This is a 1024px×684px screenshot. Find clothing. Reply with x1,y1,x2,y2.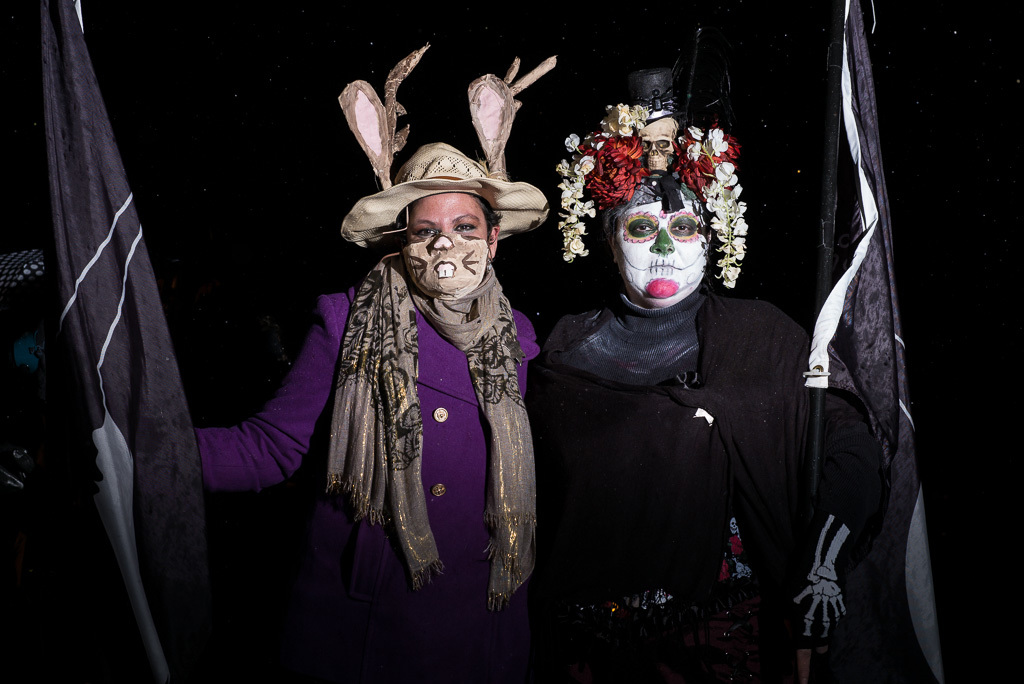
288,206,547,636.
